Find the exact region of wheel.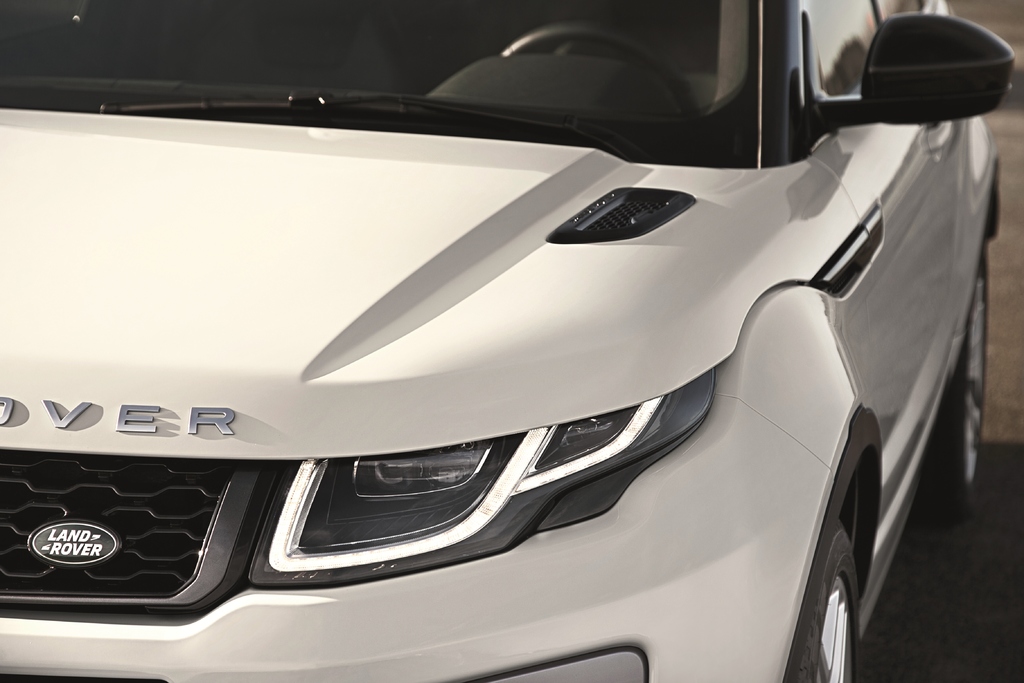
Exact region: crop(783, 518, 860, 682).
